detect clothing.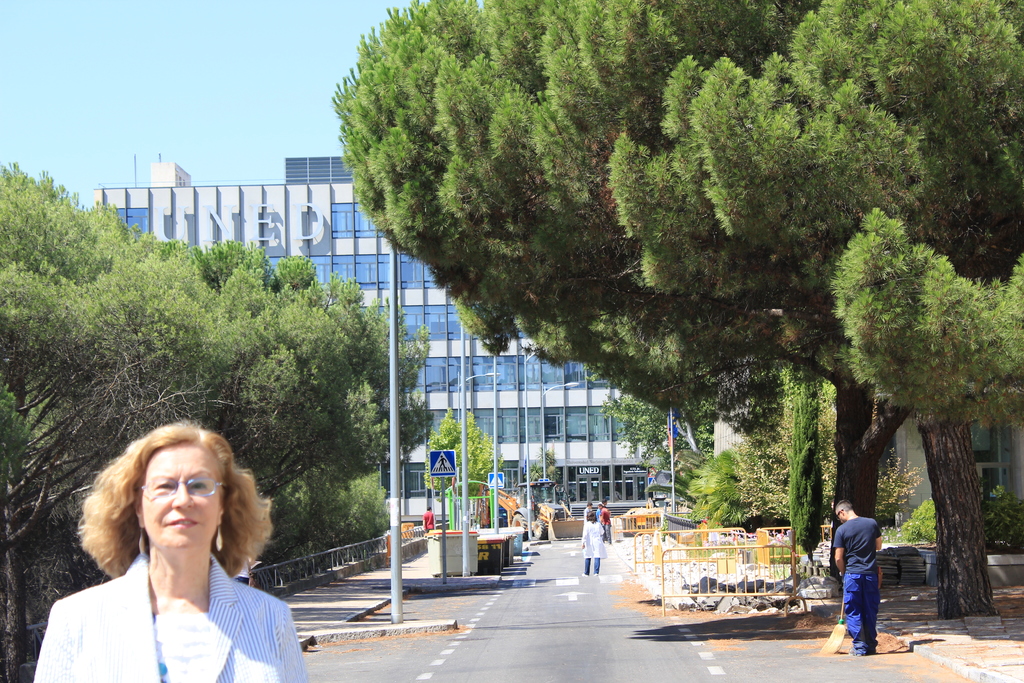
Detected at [left=582, top=506, right=591, bottom=518].
